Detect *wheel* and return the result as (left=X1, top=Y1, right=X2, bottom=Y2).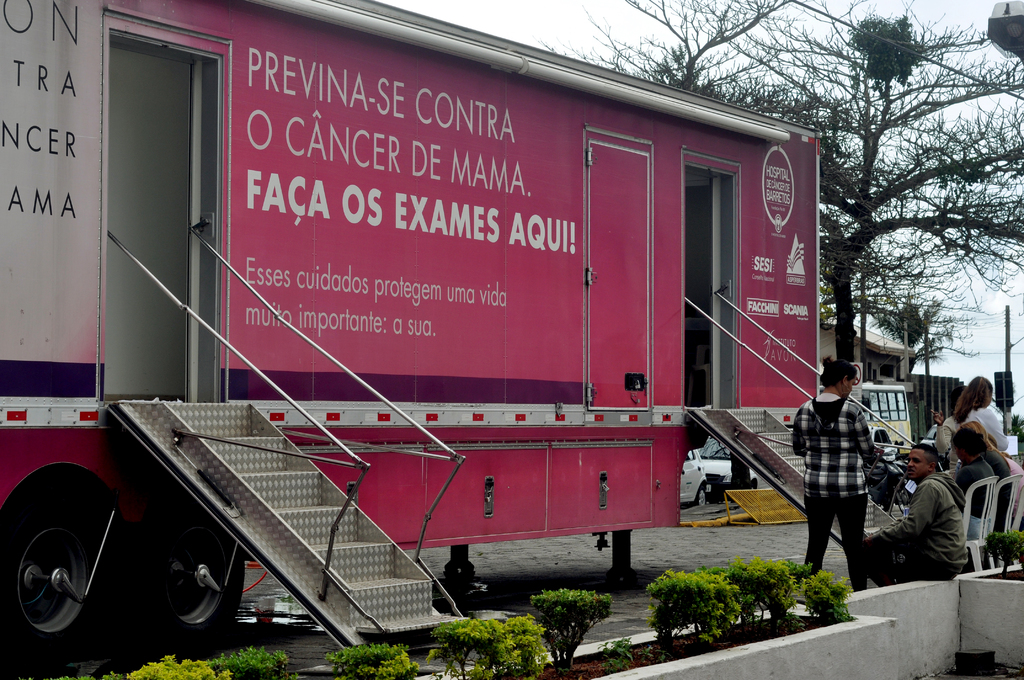
(left=696, top=484, right=705, bottom=505).
